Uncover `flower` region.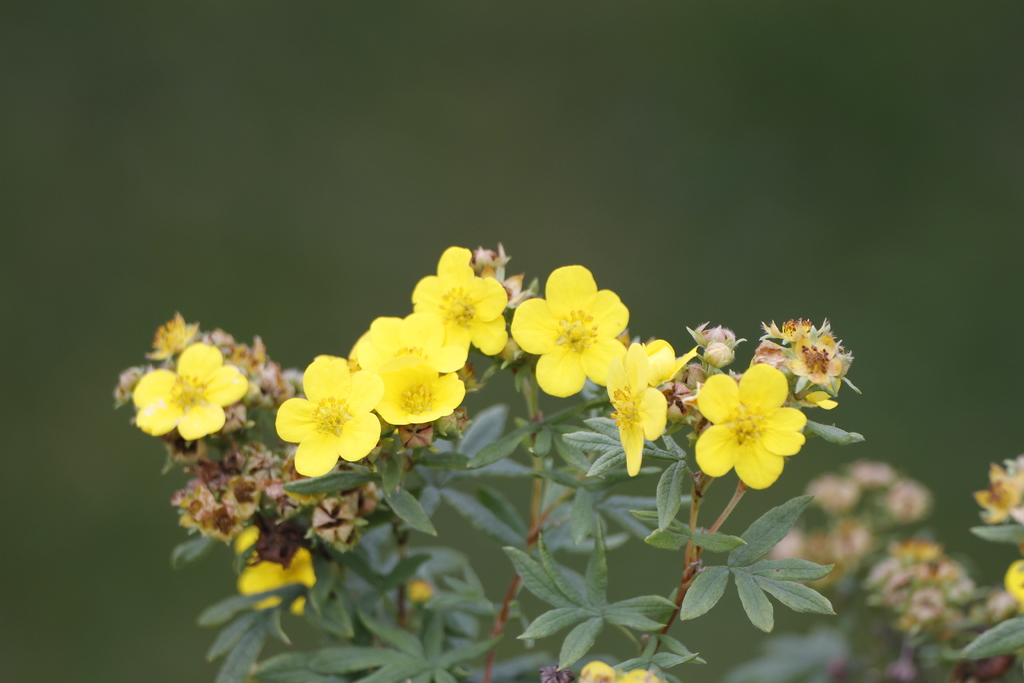
Uncovered: <box>273,356,376,471</box>.
